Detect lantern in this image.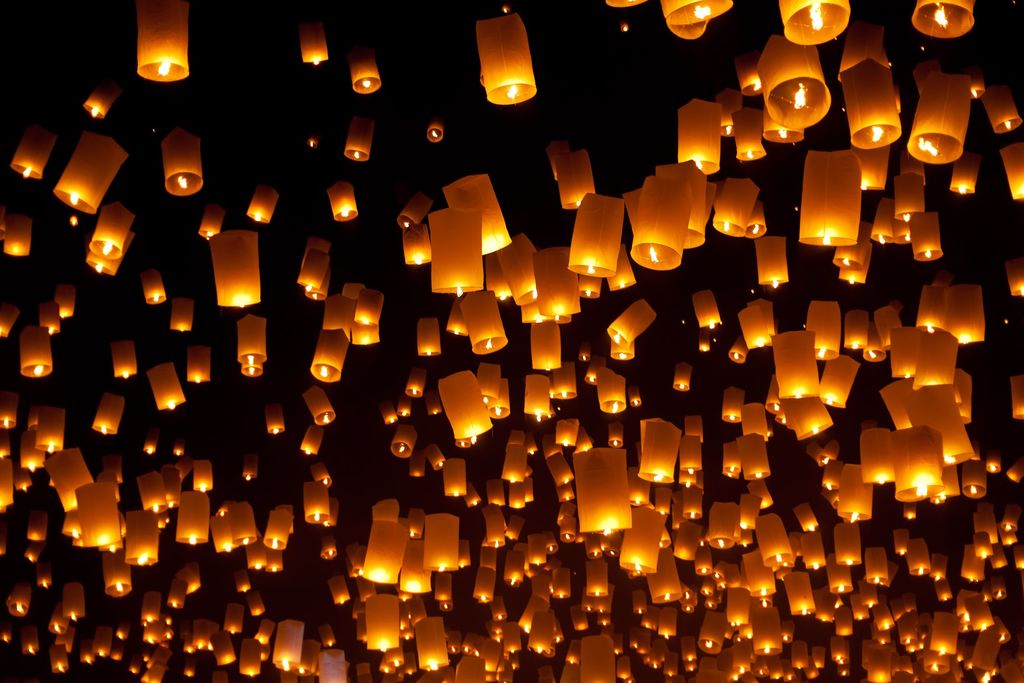
Detection: region(168, 294, 192, 333).
